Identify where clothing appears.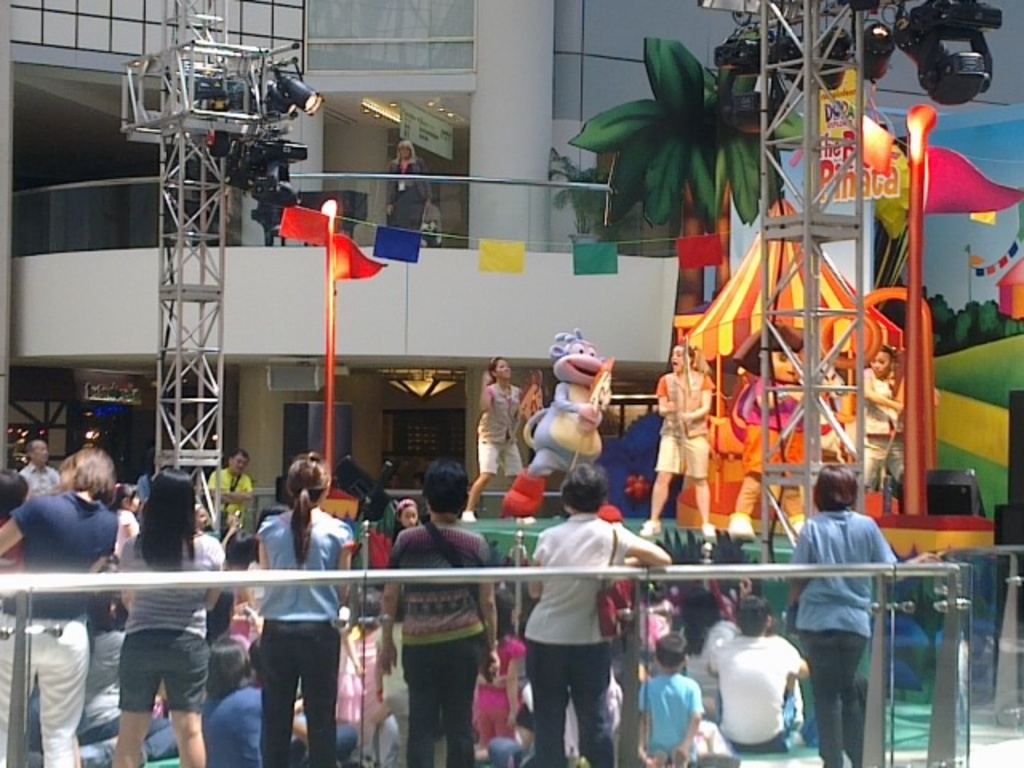
Appears at x1=653, y1=365, x2=717, y2=483.
